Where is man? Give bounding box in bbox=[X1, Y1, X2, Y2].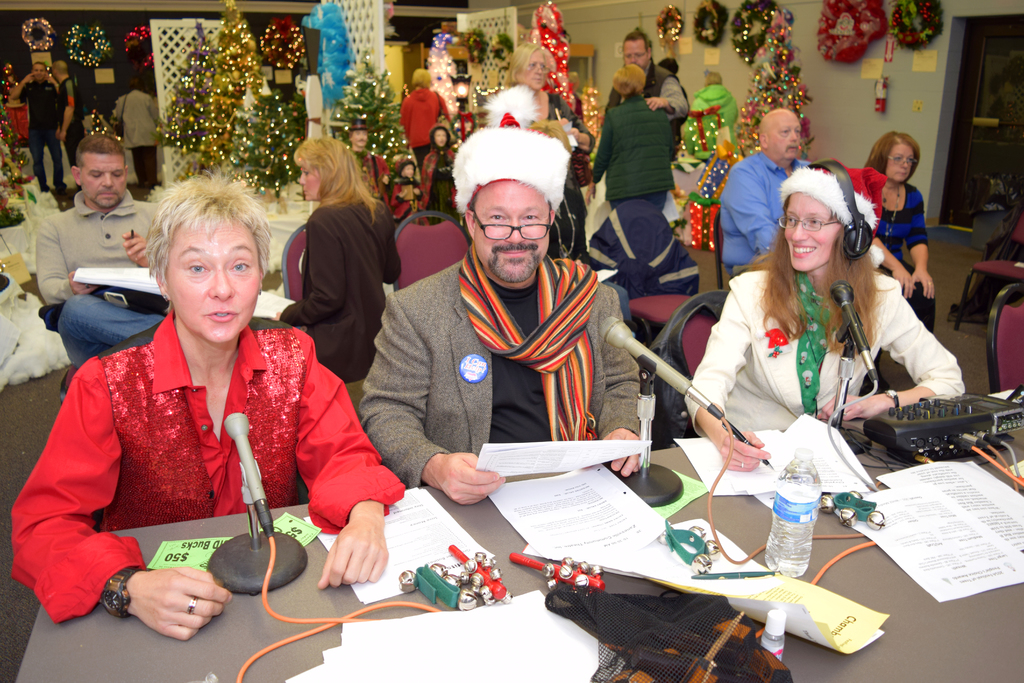
bbox=[33, 129, 161, 365].
